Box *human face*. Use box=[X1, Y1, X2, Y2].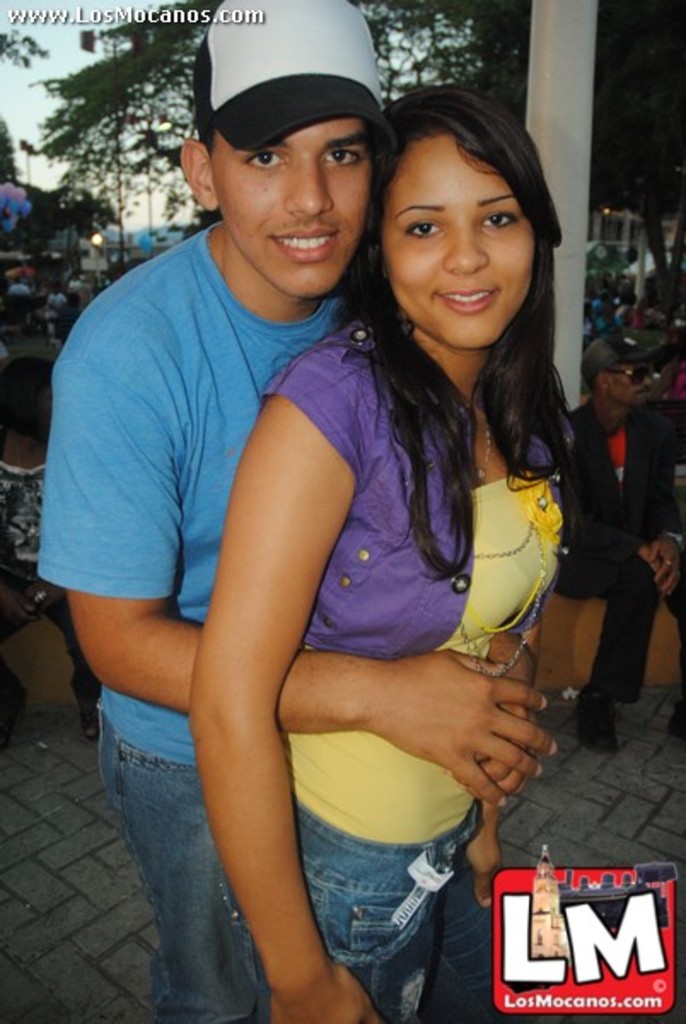
box=[382, 131, 538, 348].
